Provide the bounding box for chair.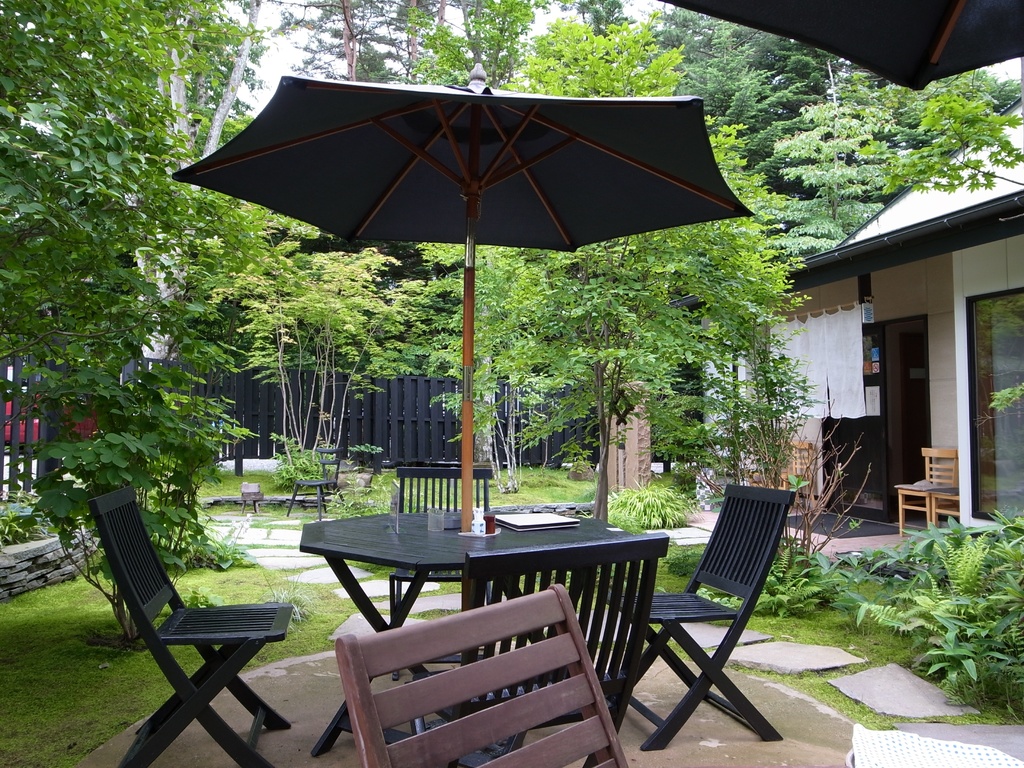
bbox(761, 440, 819, 508).
